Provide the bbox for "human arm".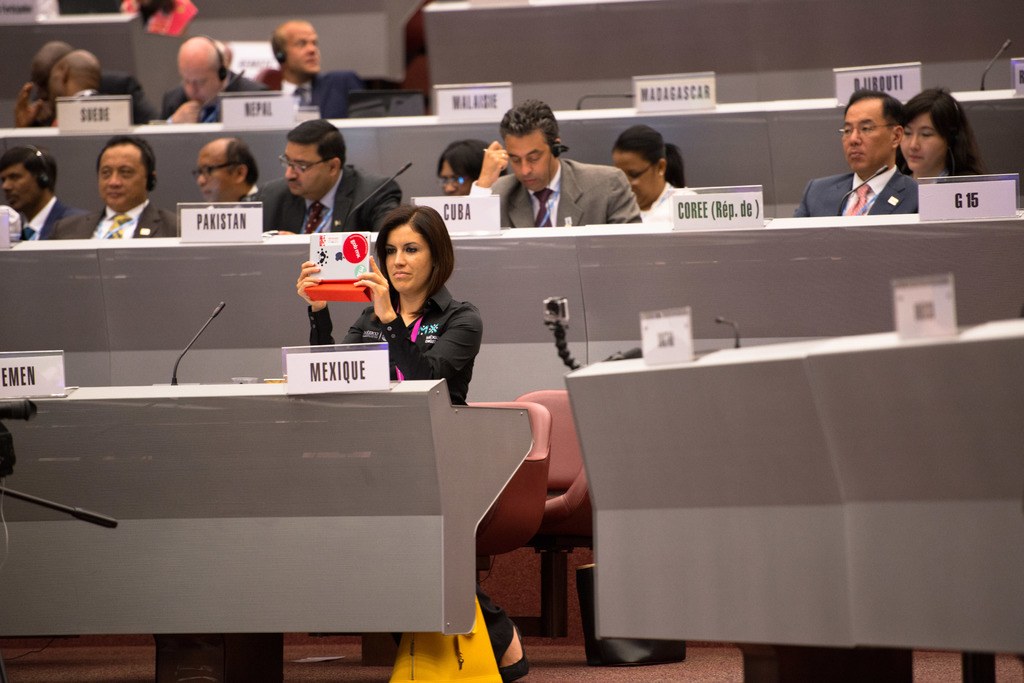
[x1=356, y1=253, x2=482, y2=378].
